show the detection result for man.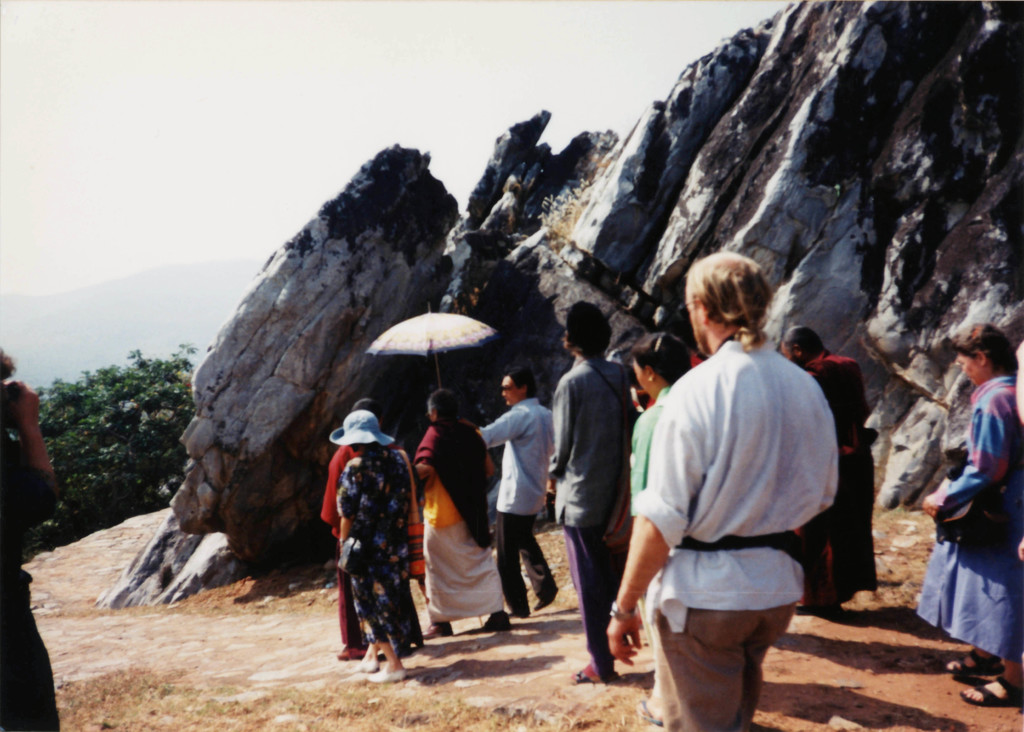
<bbox>476, 369, 557, 612</bbox>.
